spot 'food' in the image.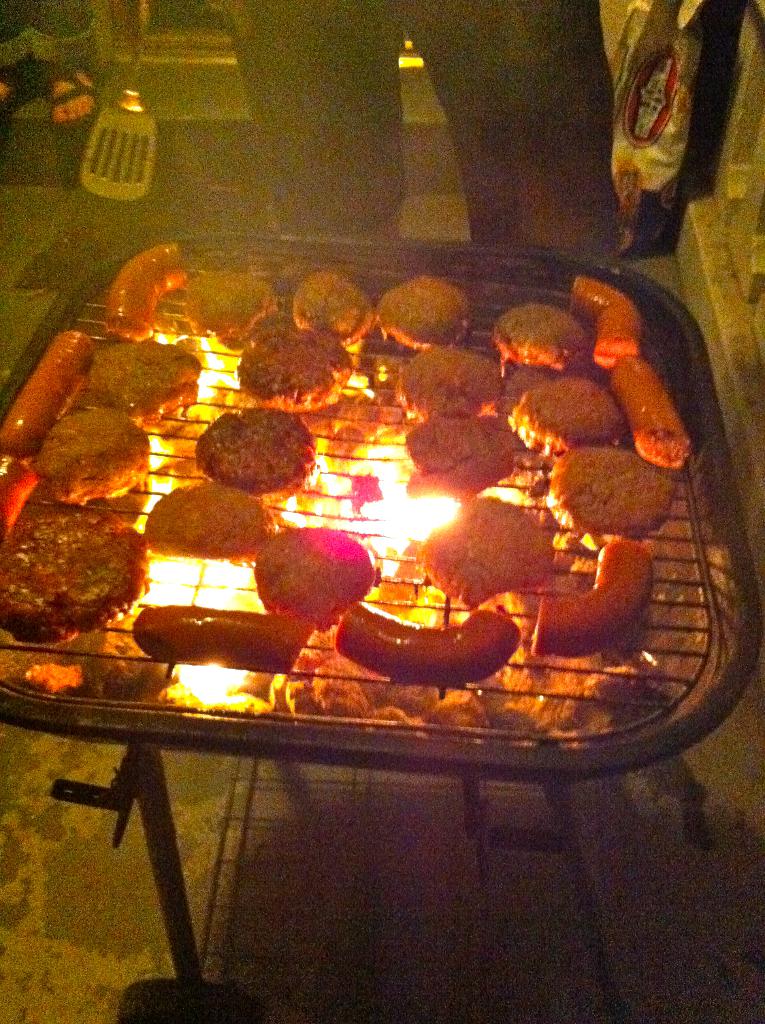
'food' found at 13/494/136/639.
